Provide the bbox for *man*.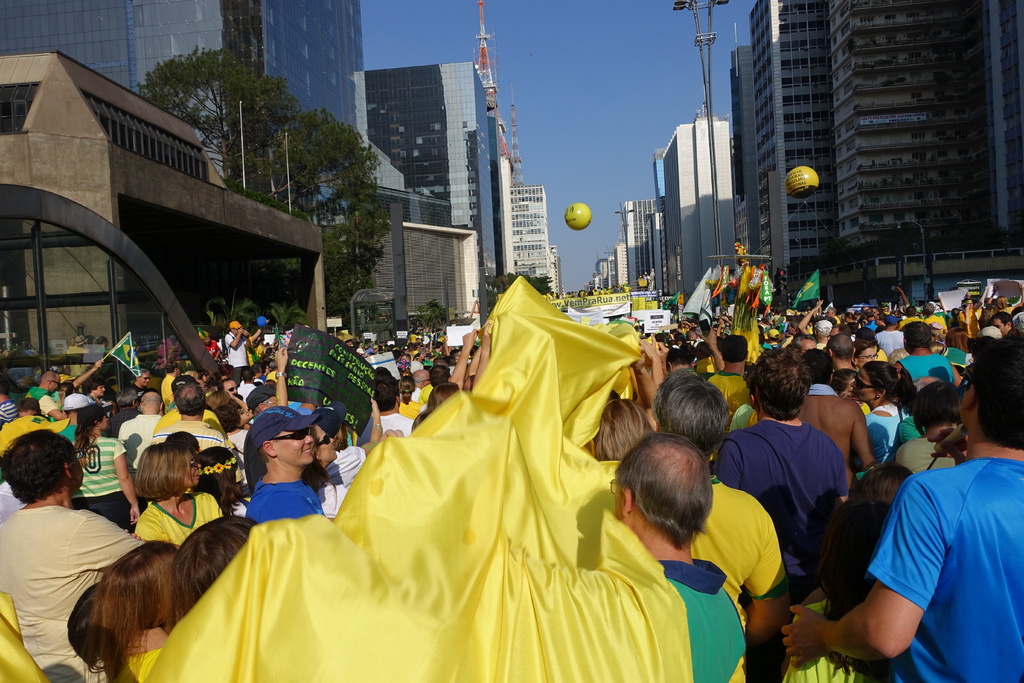
(580, 434, 751, 682).
